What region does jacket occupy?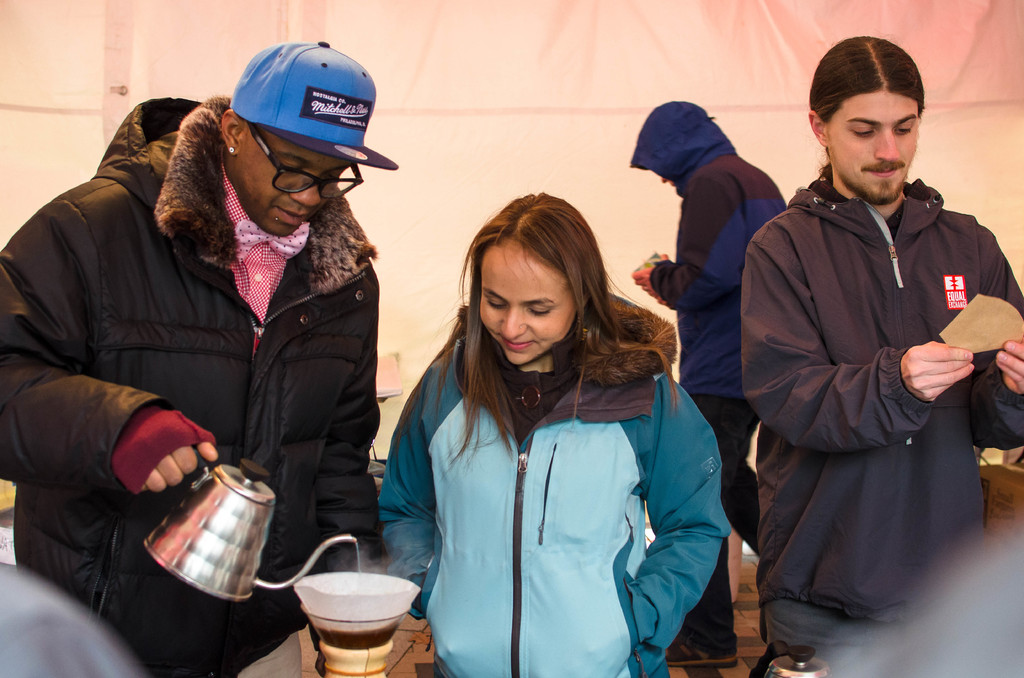
bbox=[0, 92, 394, 677].
